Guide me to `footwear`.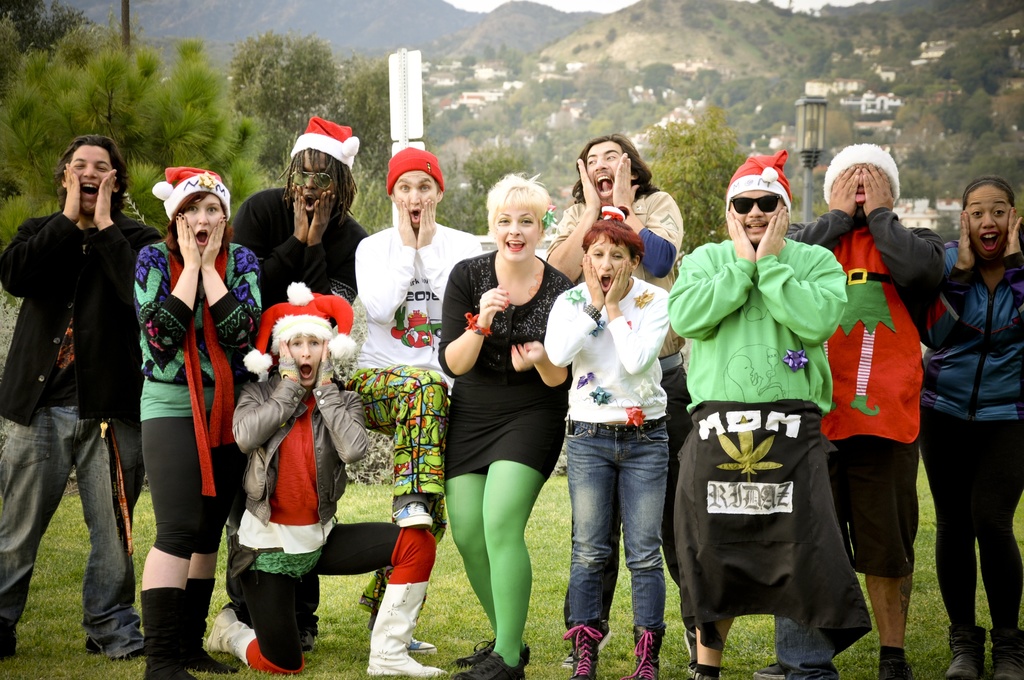
Guidance: [left=173, top=576, right=235, bottom=679].
